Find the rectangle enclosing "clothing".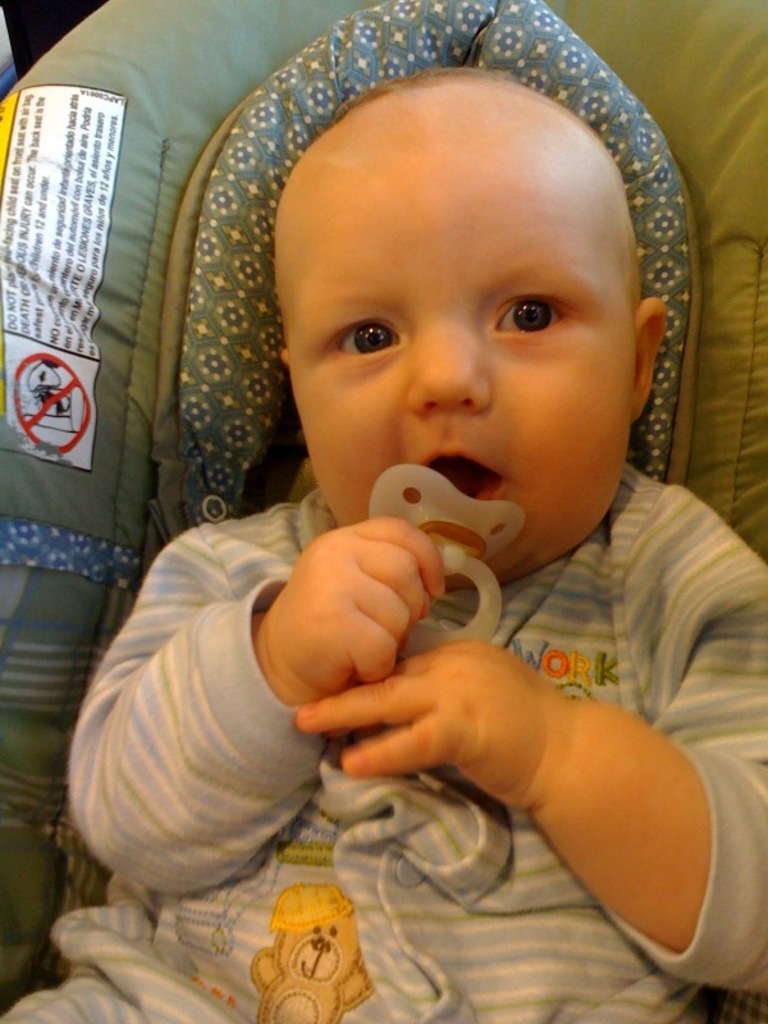
0,434,767,1023.
